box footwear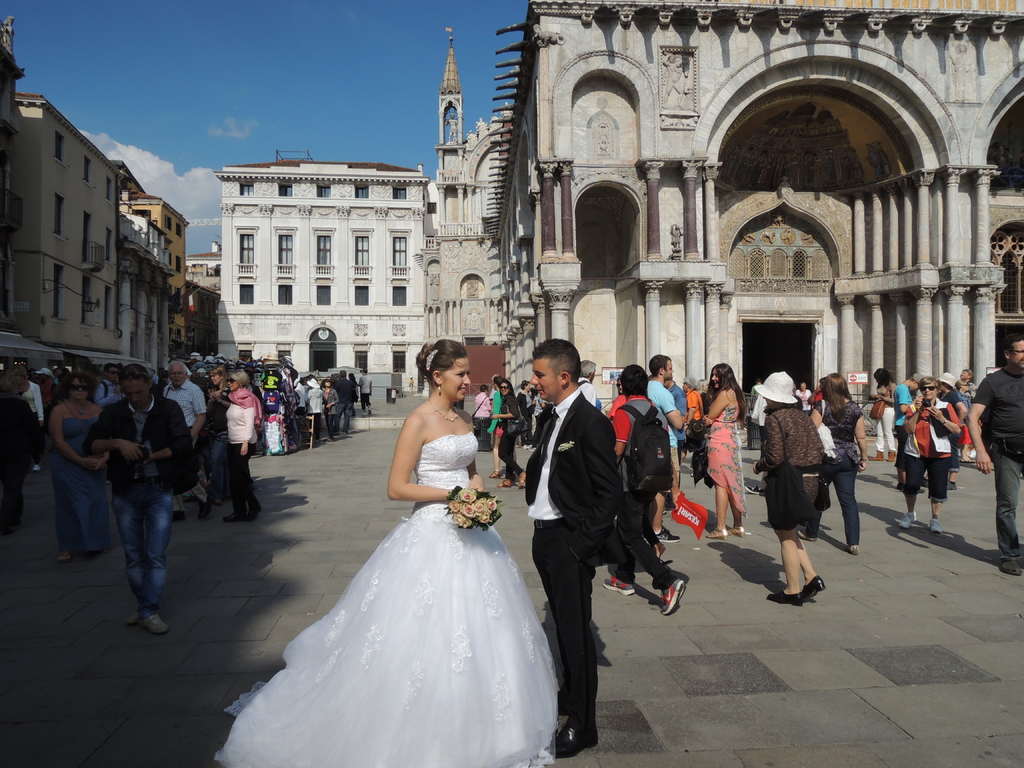
[126, 612, 140, 625]
